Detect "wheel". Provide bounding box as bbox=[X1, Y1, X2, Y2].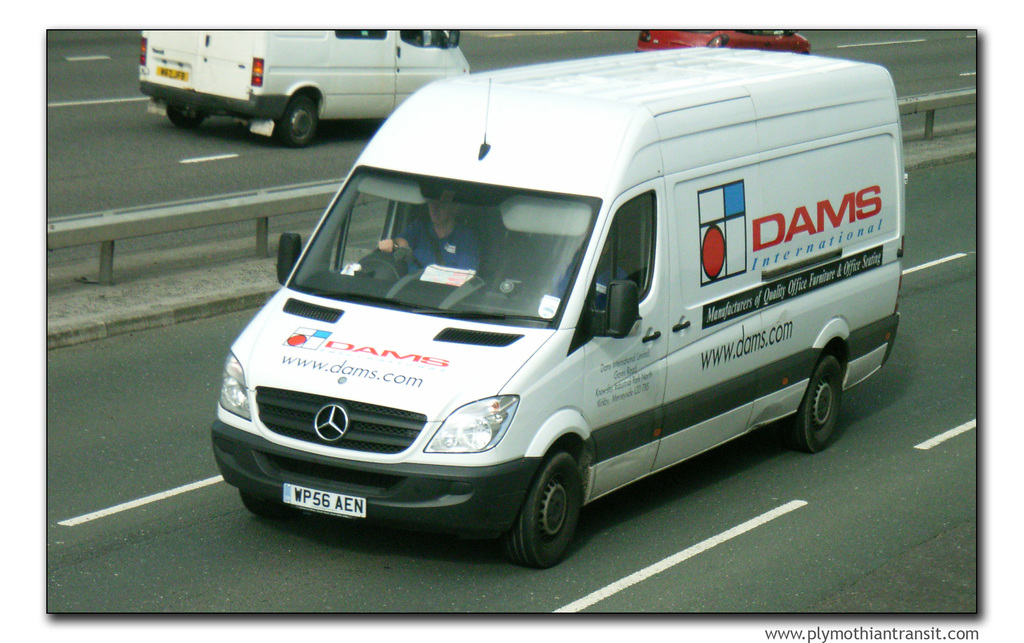
bbox=[504, 456, 586, 563].
